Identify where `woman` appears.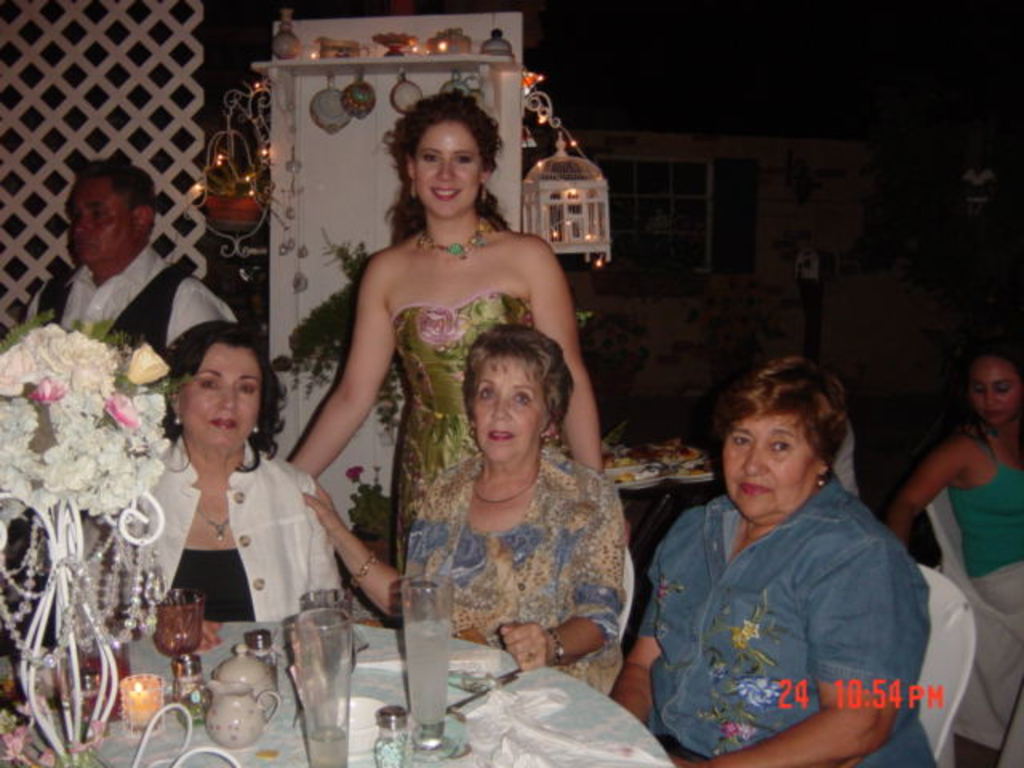
Appears at <box>877,339,1022,766</box>.
